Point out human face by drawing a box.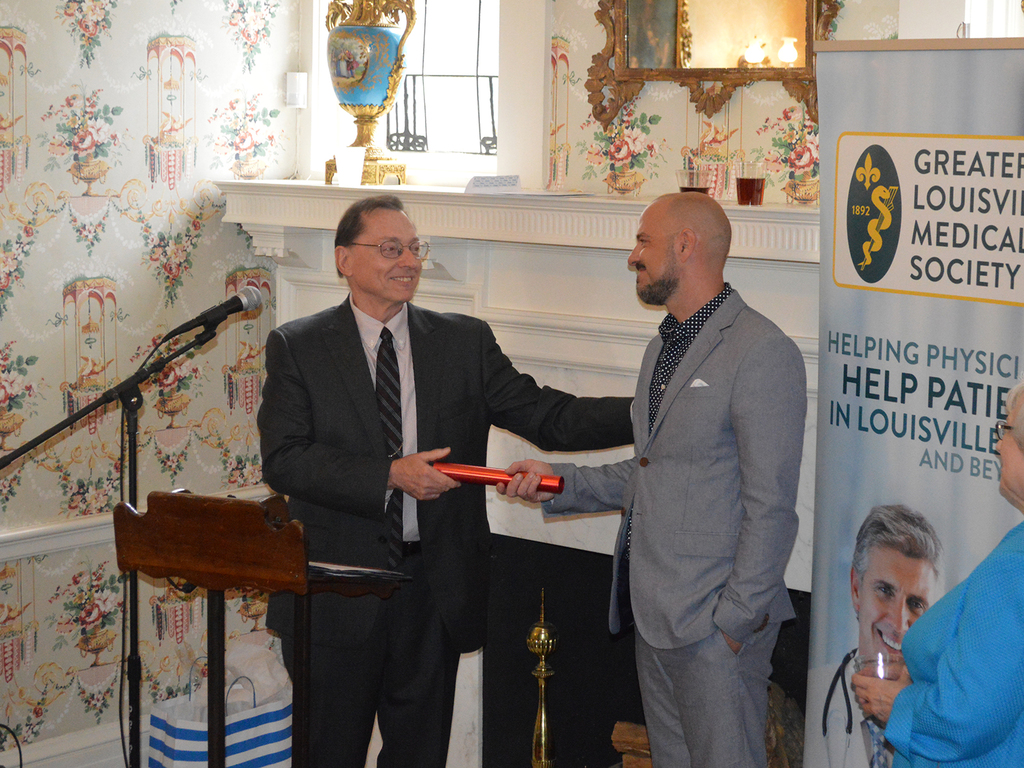
x1=860, y1=540, x2=938, y2=662.
